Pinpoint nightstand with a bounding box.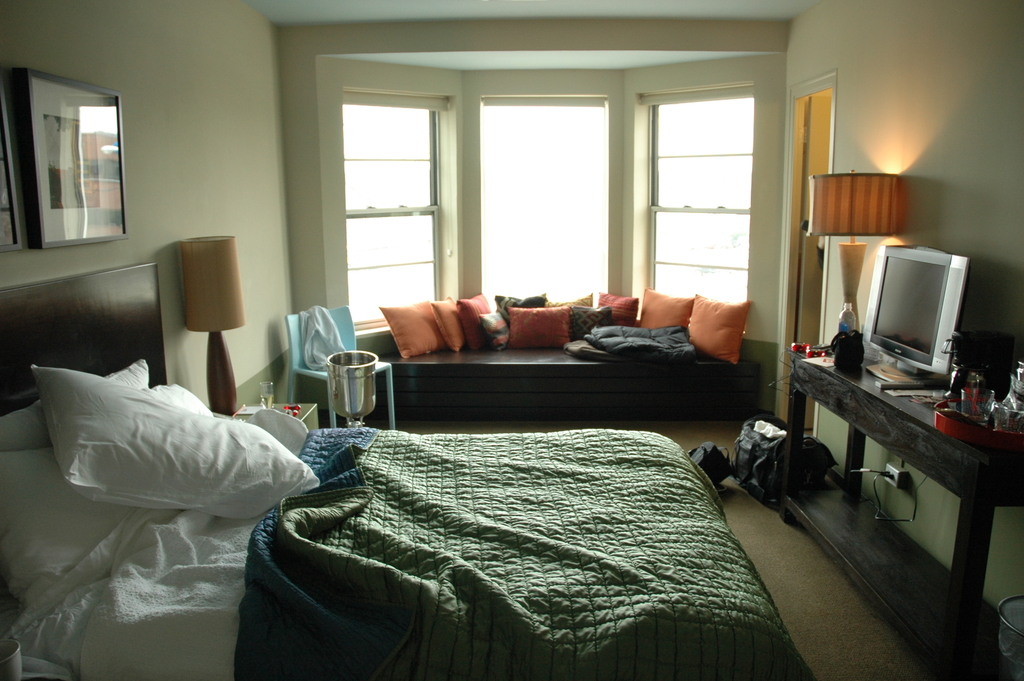
220:390:323:438.
